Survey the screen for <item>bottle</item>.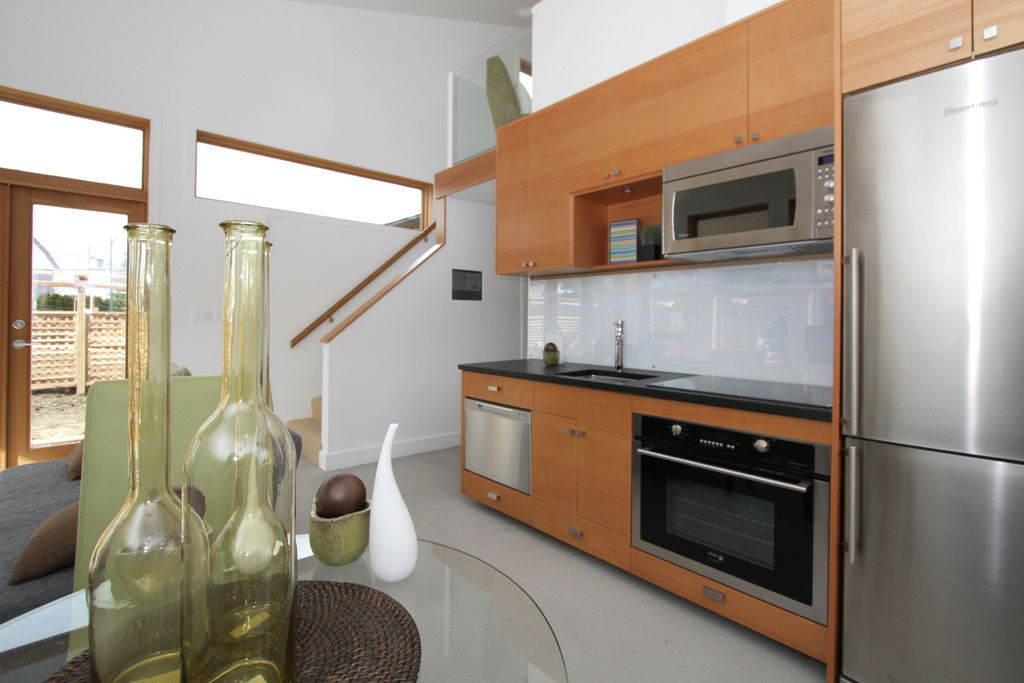
Survey found: <box>88,211,221,682</box>.
